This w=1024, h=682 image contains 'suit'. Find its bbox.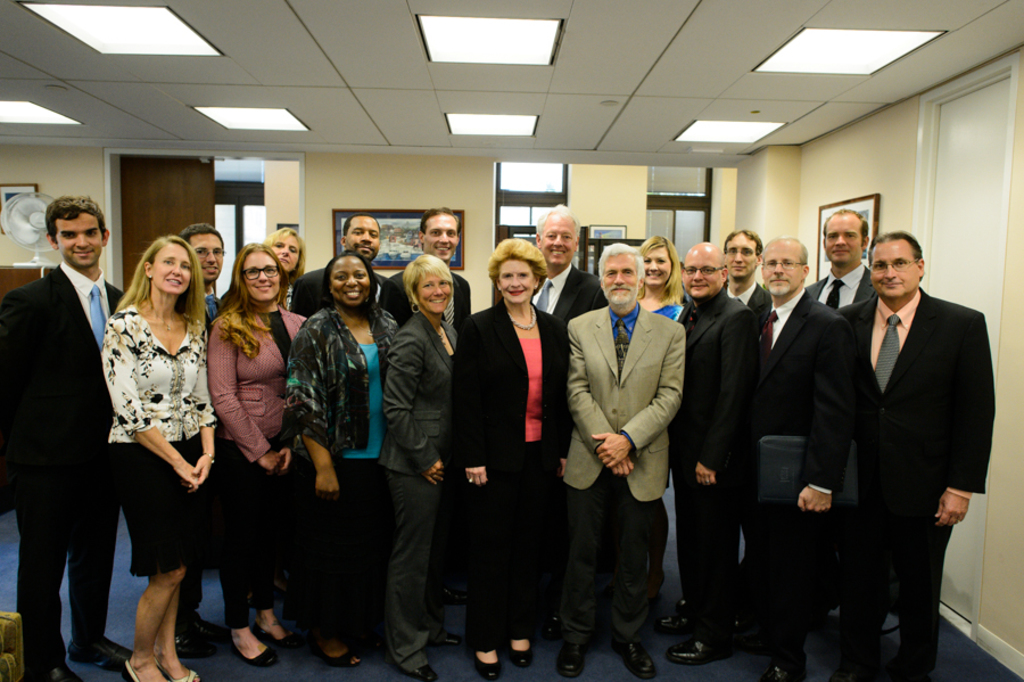
{"x1": 675, "y1": 291, "x2": 760, "y2": 638}.
